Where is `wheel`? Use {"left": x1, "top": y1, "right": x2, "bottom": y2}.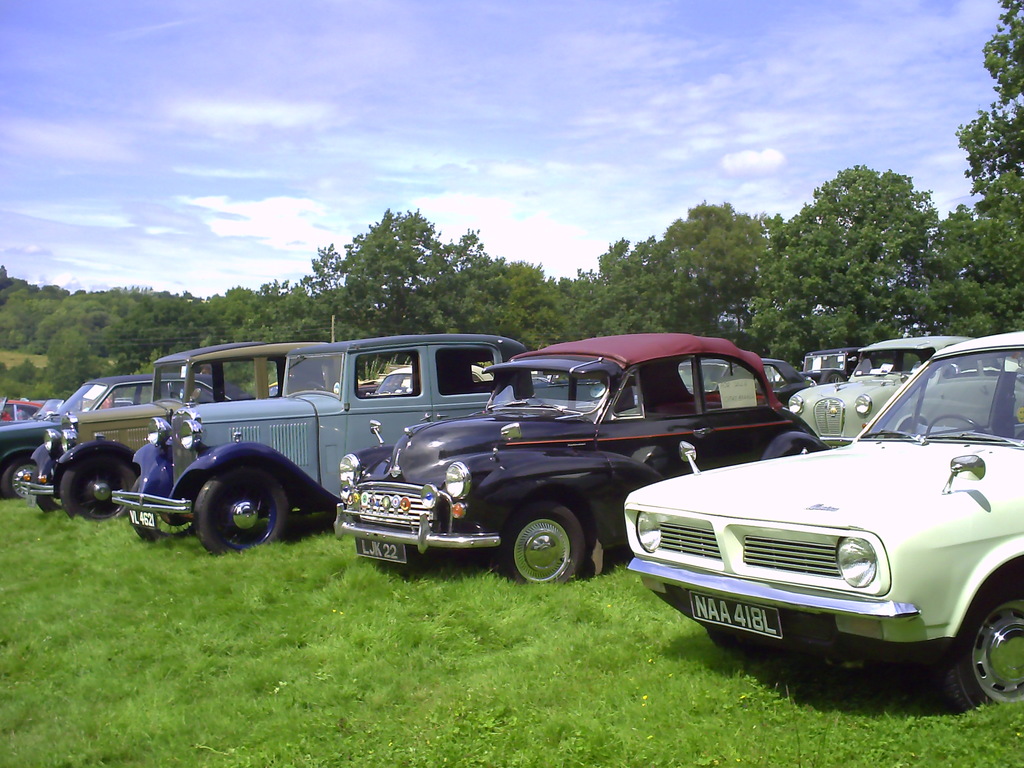
{"left": 925, "top": 413, "right": 984, "bottom": 437}.
